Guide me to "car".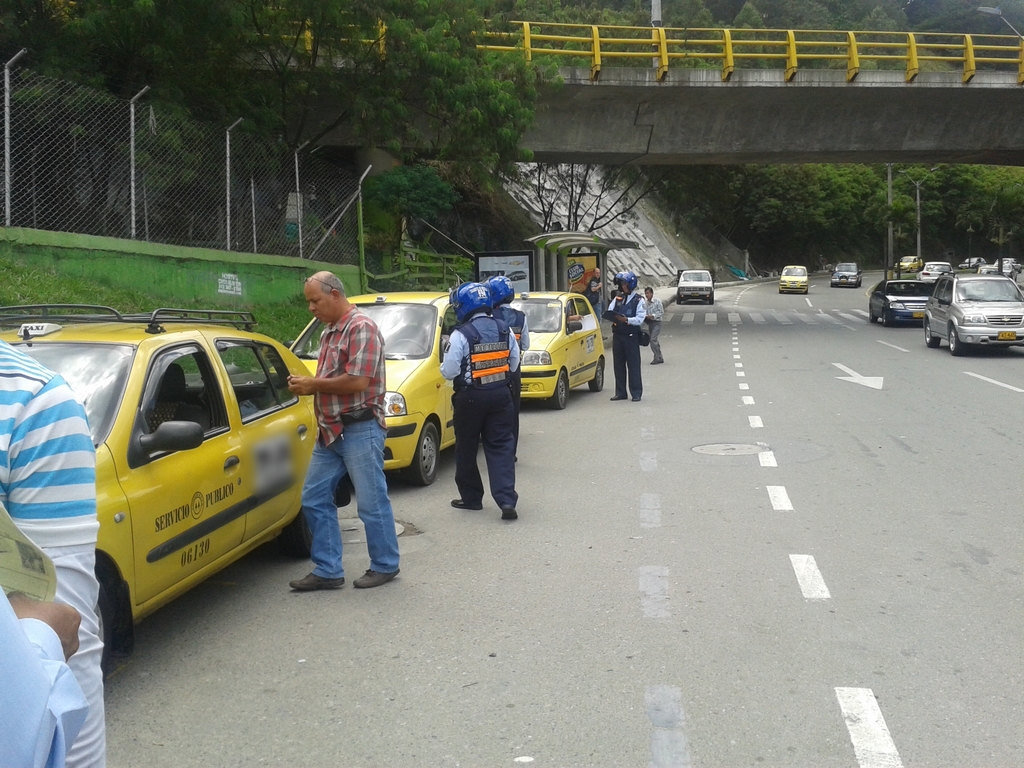
Guidance: Rect(781, 266, 802, 290).
